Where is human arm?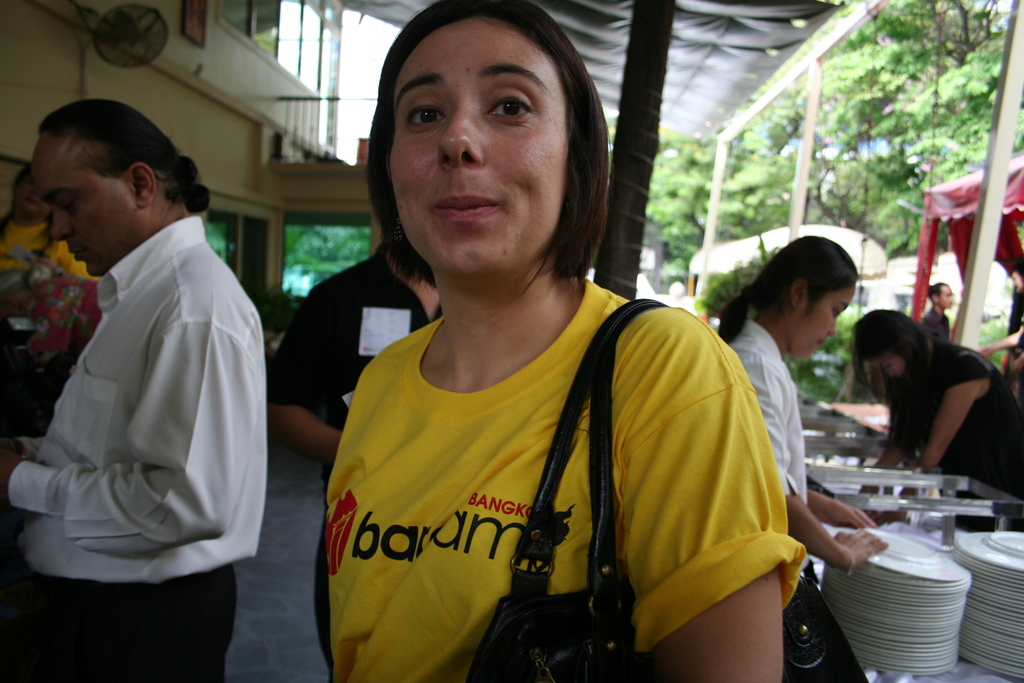
{"x1": 0, "y1": 267, "x2": 247, "y2": 541}.
